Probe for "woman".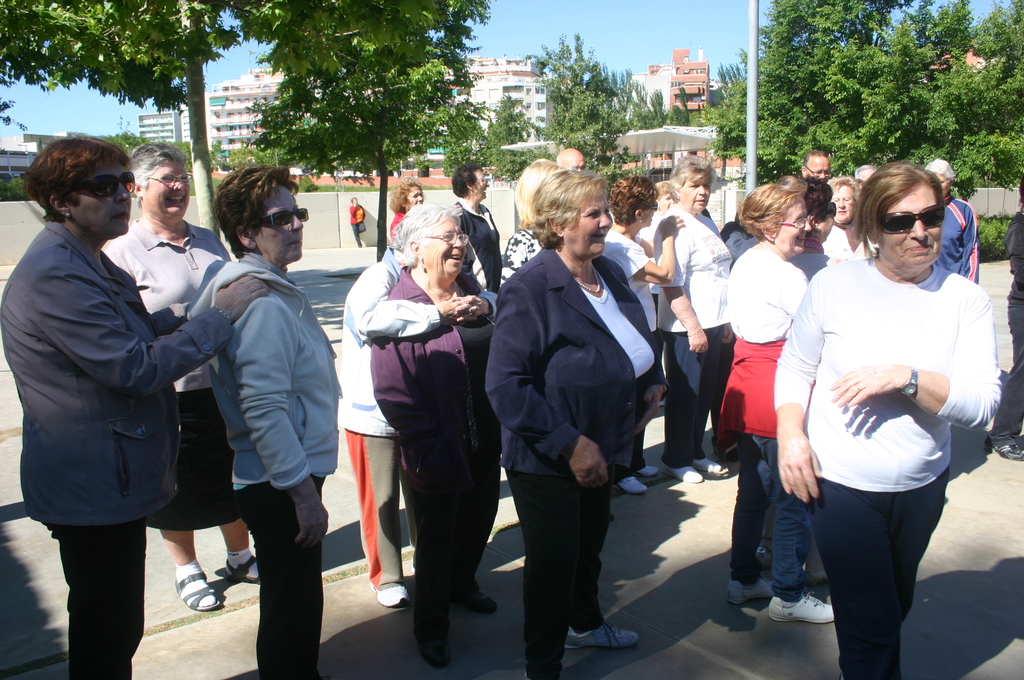
Probe result: Rect(447, 161, 500, 294).
